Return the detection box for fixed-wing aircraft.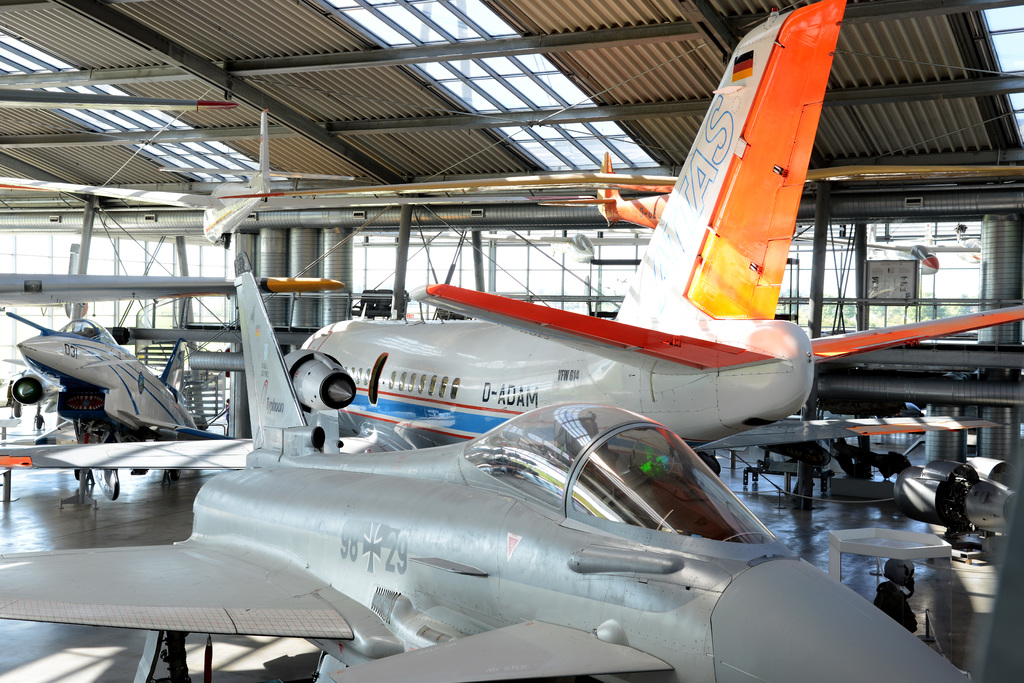
pyautogui.locateOnScreen(17, 306, 203, 449).
